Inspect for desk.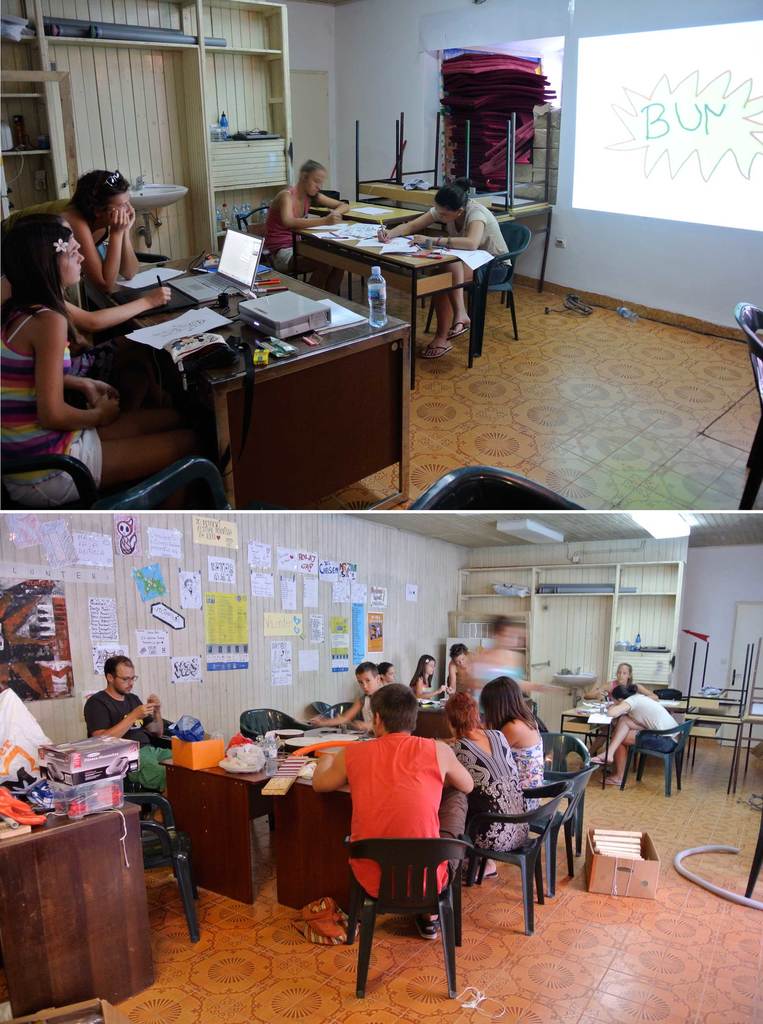
Inspection: <box>56,239,415,519</box>.
